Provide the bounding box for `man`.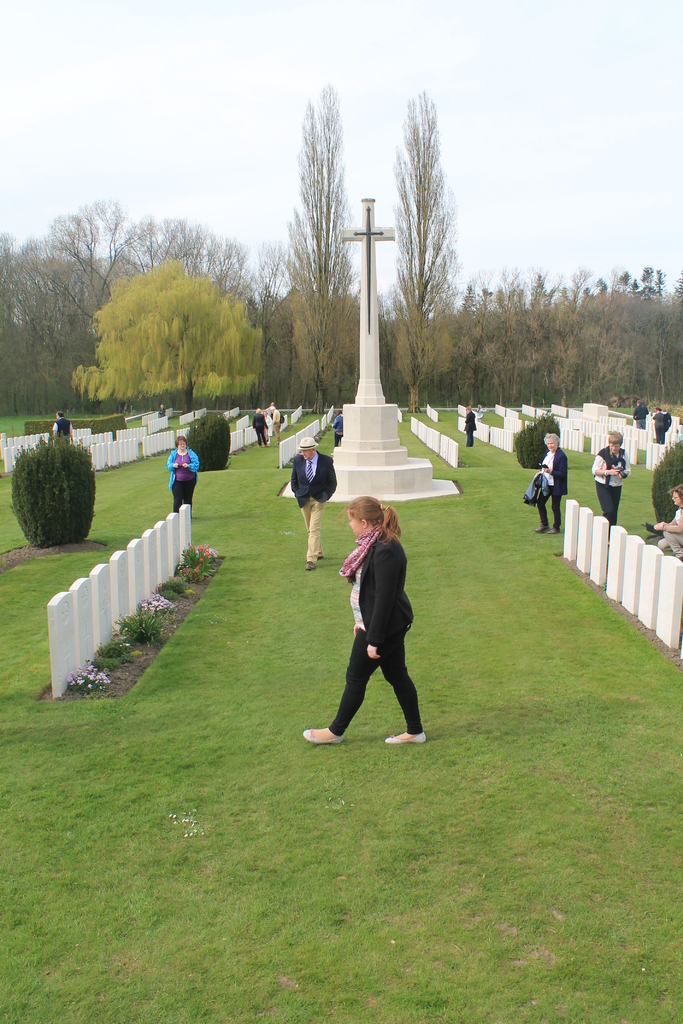
(left=533, top=430, right=570, bottom=533).
